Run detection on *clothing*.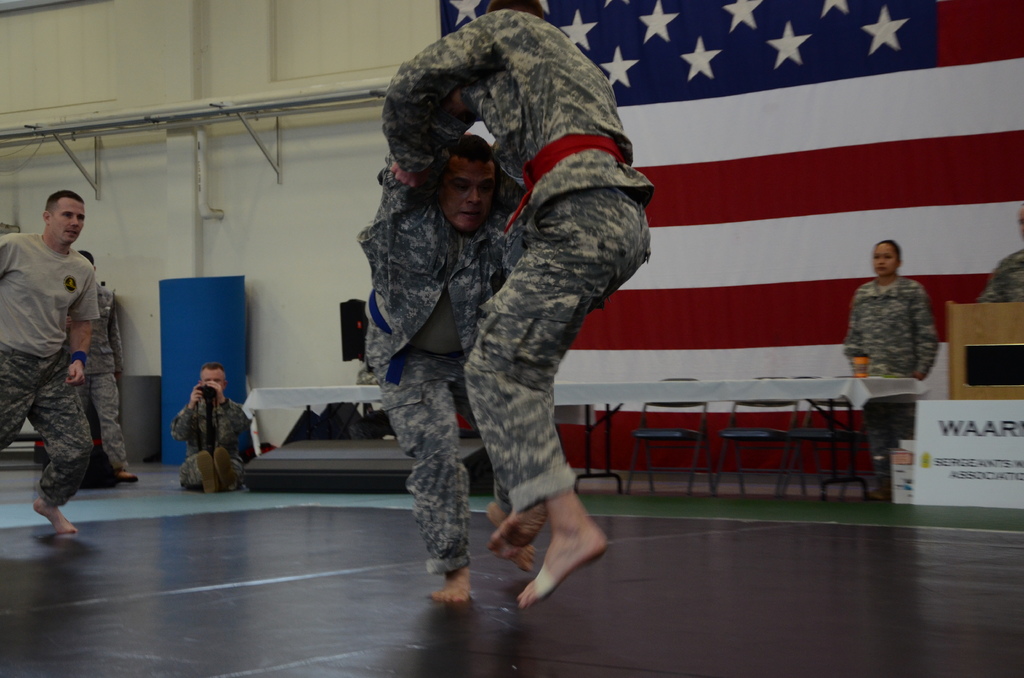
Result: rect(360, 172, 529, 556).
